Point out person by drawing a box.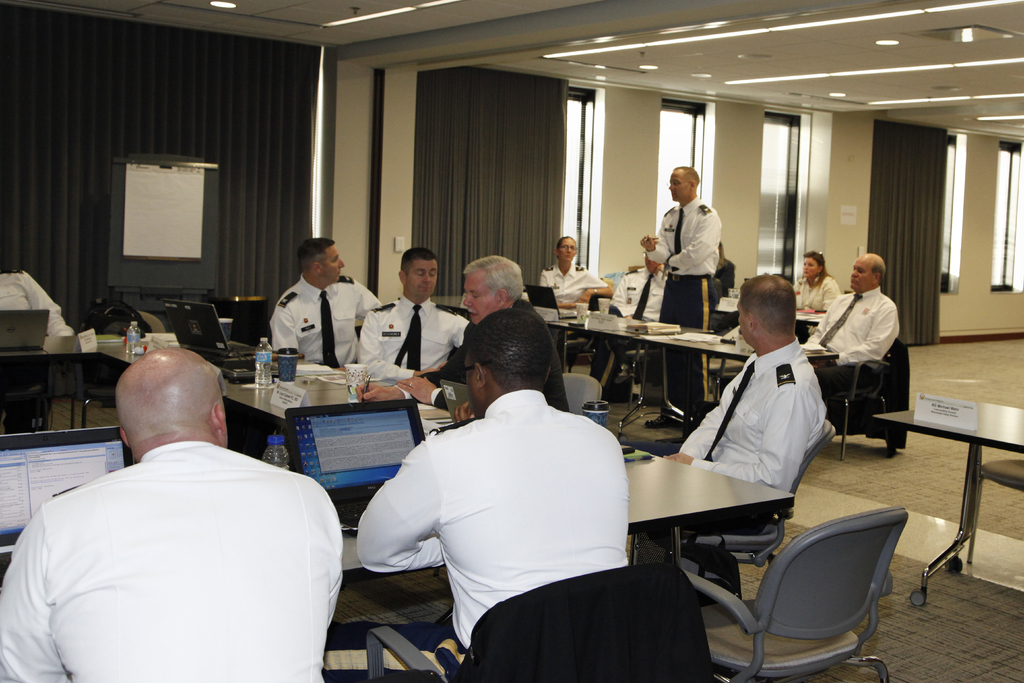
590, 251, 665, 399.
